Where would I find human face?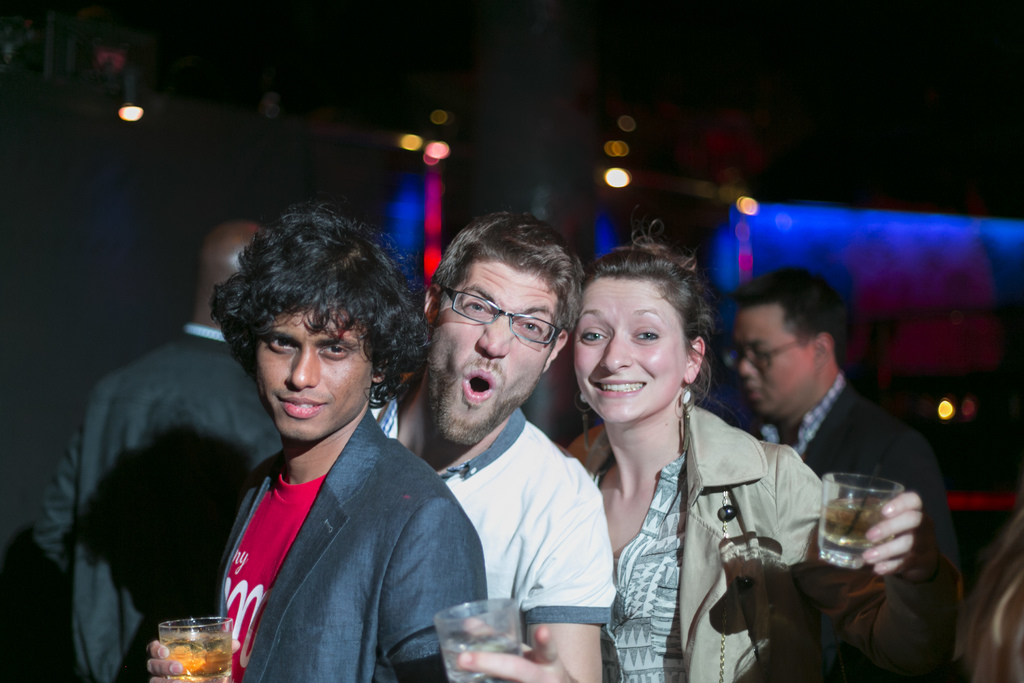
At Rect(255, 315, 380, 443).
